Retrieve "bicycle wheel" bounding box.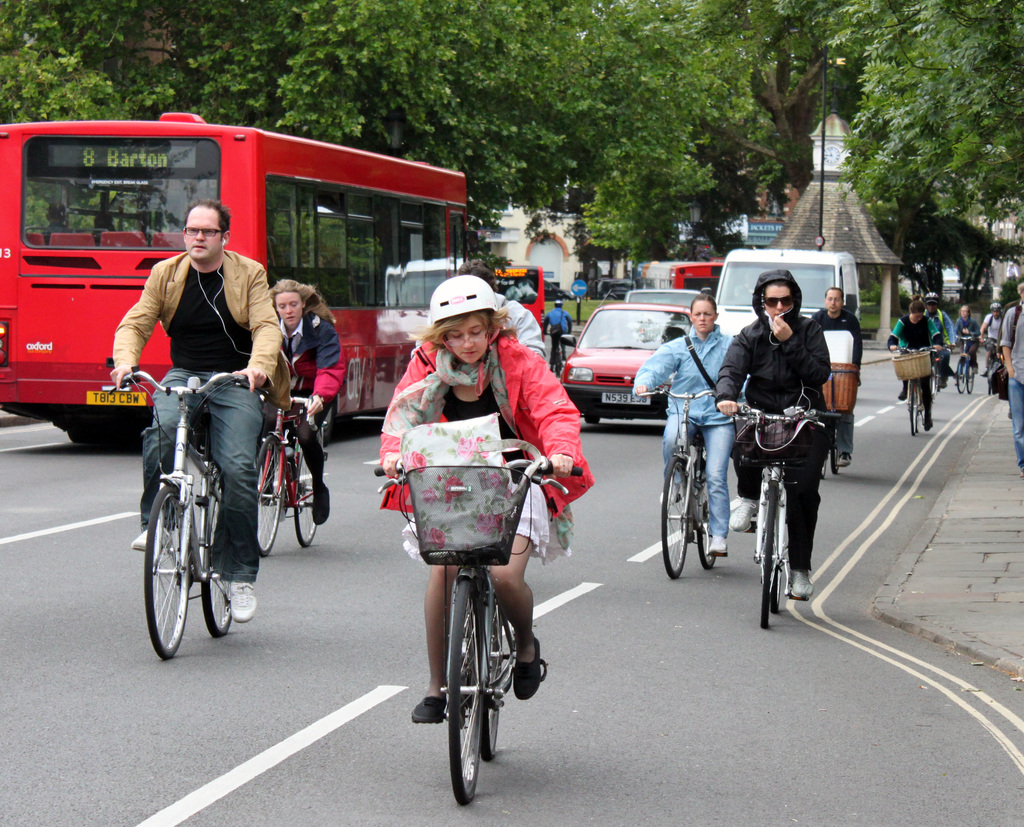
Bounding box: bbox(481, 594, 514, 771).
